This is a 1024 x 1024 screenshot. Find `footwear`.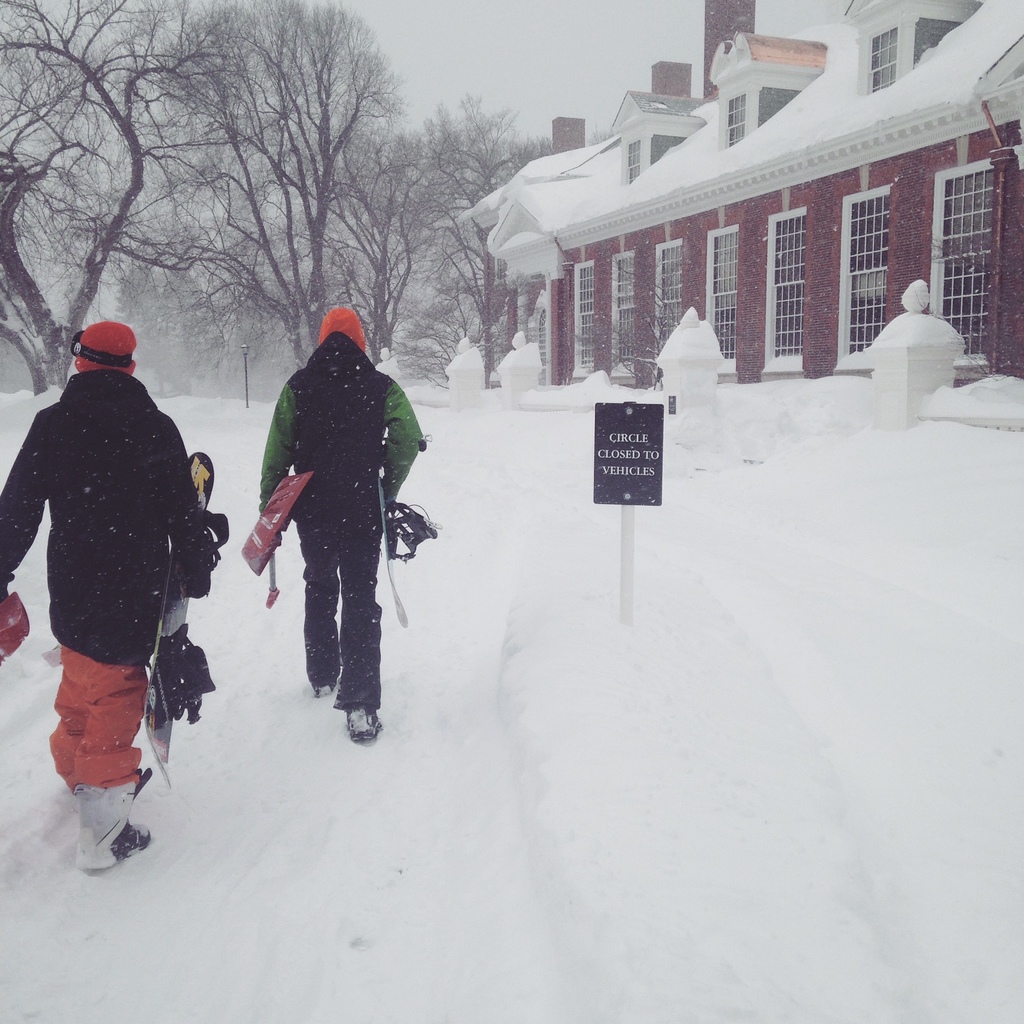
Bounding box: box=[312, 687, 340, 696].
